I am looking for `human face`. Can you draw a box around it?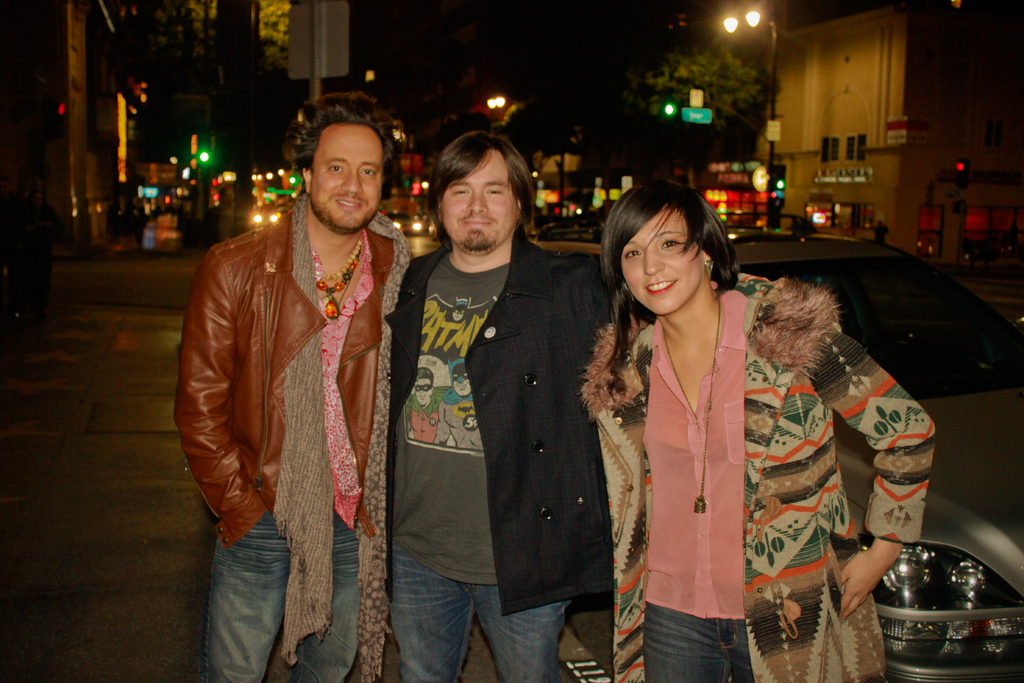
Sure, the bounding box is {"x1": 440, "y1": 152, "x2": 516, "y2": 256}.
